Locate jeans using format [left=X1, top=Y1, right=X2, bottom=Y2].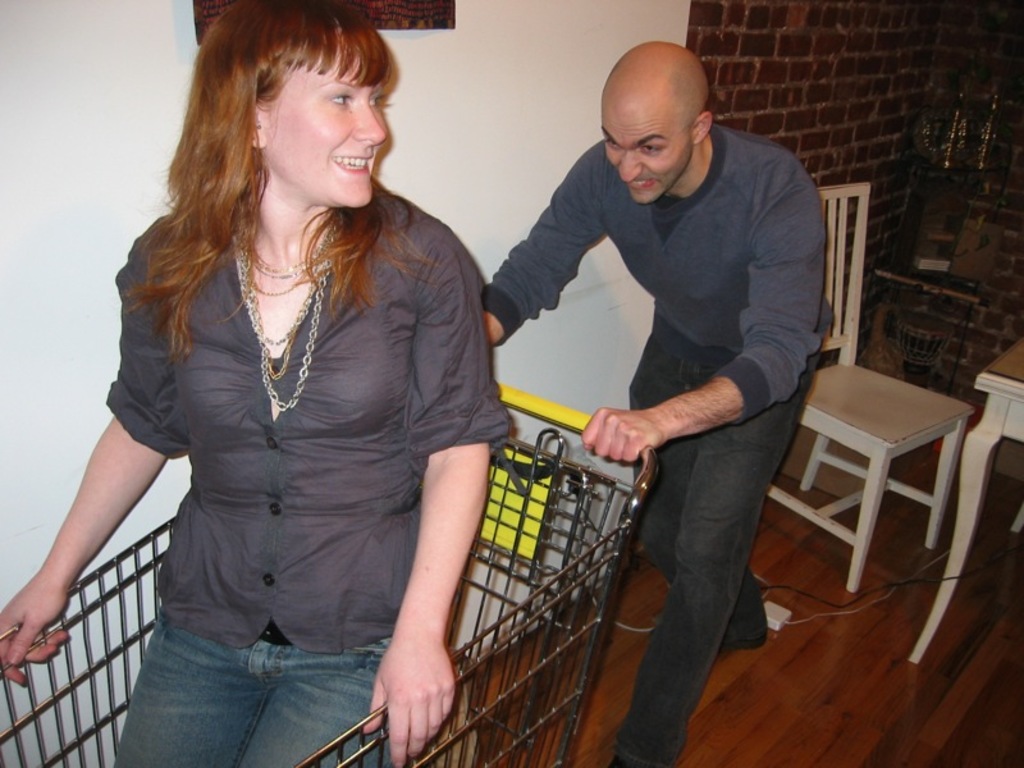
[left=627, top=310, right=814, bottom=767].
